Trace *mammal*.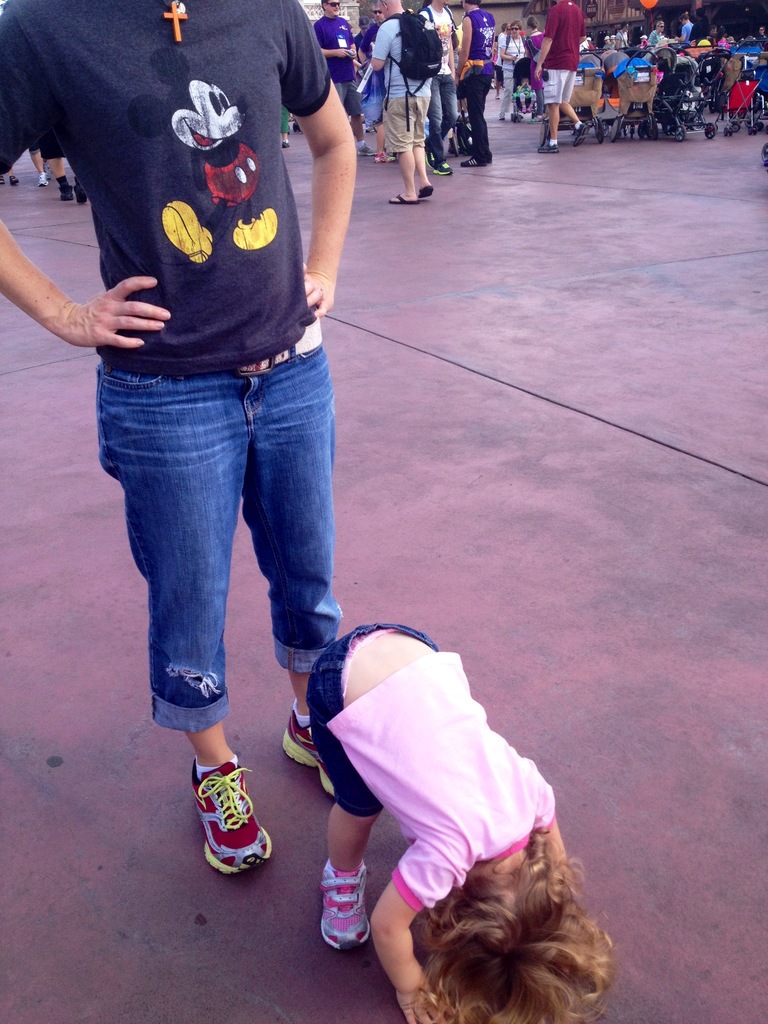
Traced to box=[712, 23, 730, 49].
